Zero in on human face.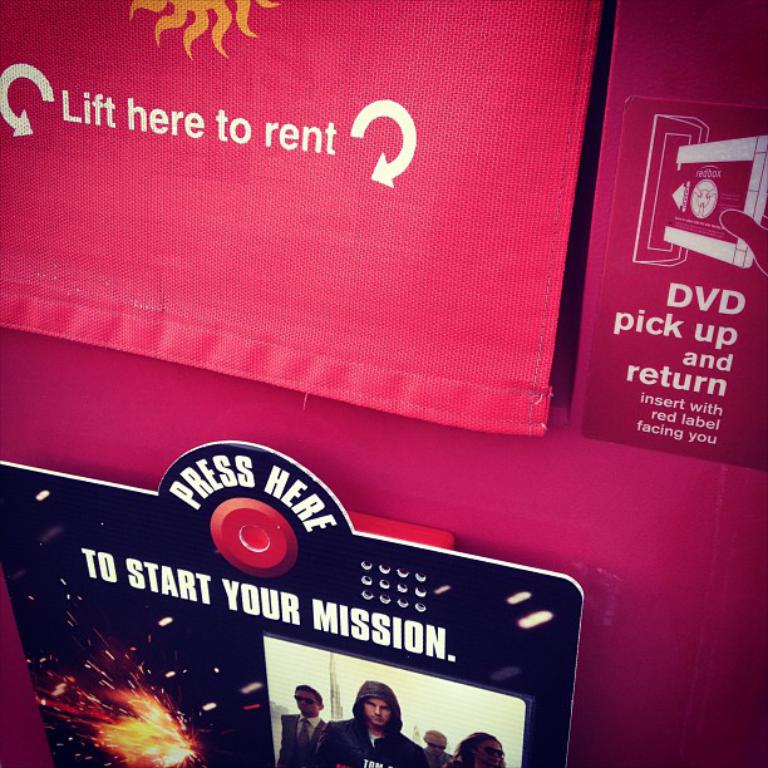
Zeroed in: bbox(292, 689, 321, 717).
